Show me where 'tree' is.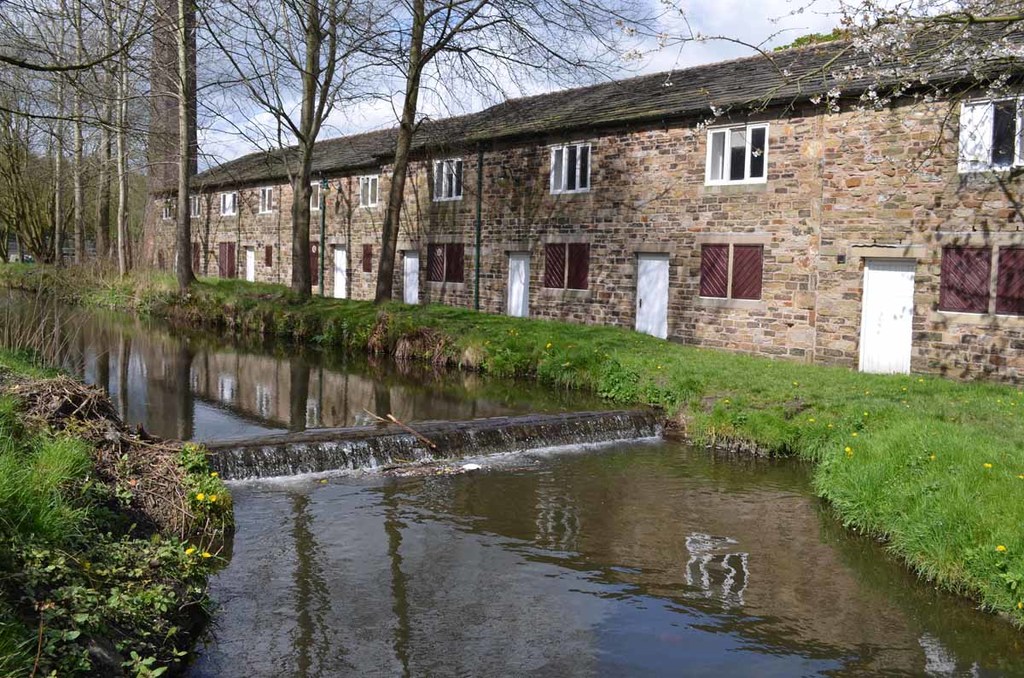
'tree' is at pyautogui.locateOnScreen(305, 0, 714, 337).
